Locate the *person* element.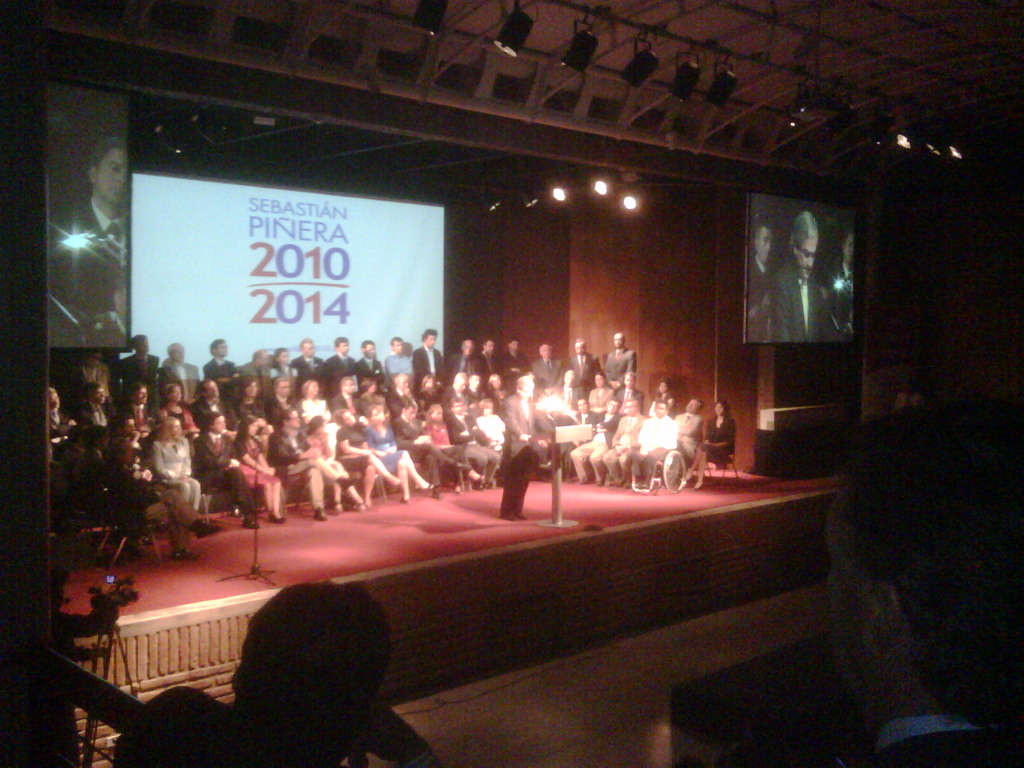
Element bbox: (left=79, top=383, right=111, bottom=456).
